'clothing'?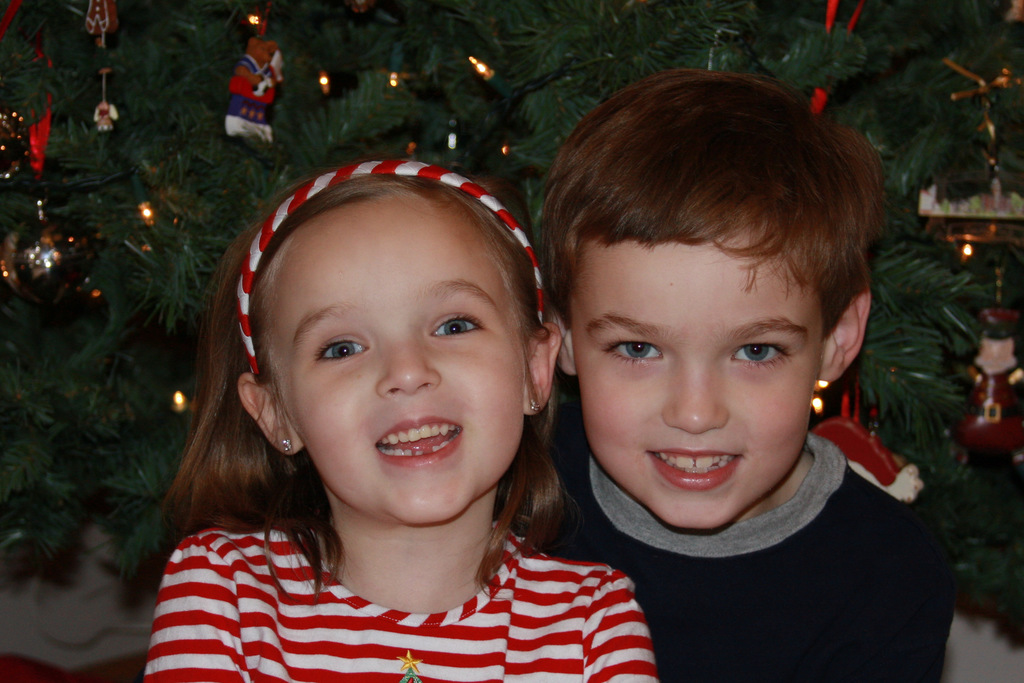
<box>140,519,659,682</box>
